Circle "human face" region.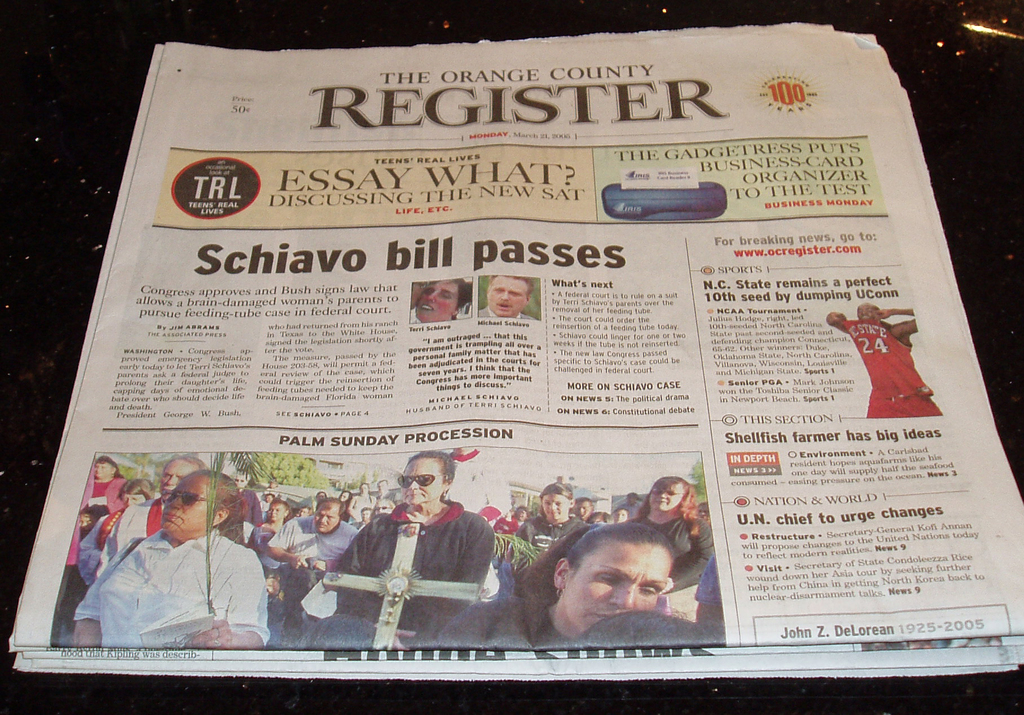
Region: {"left": 267, "top": 502, "right": 287, "bottom": 526}.
